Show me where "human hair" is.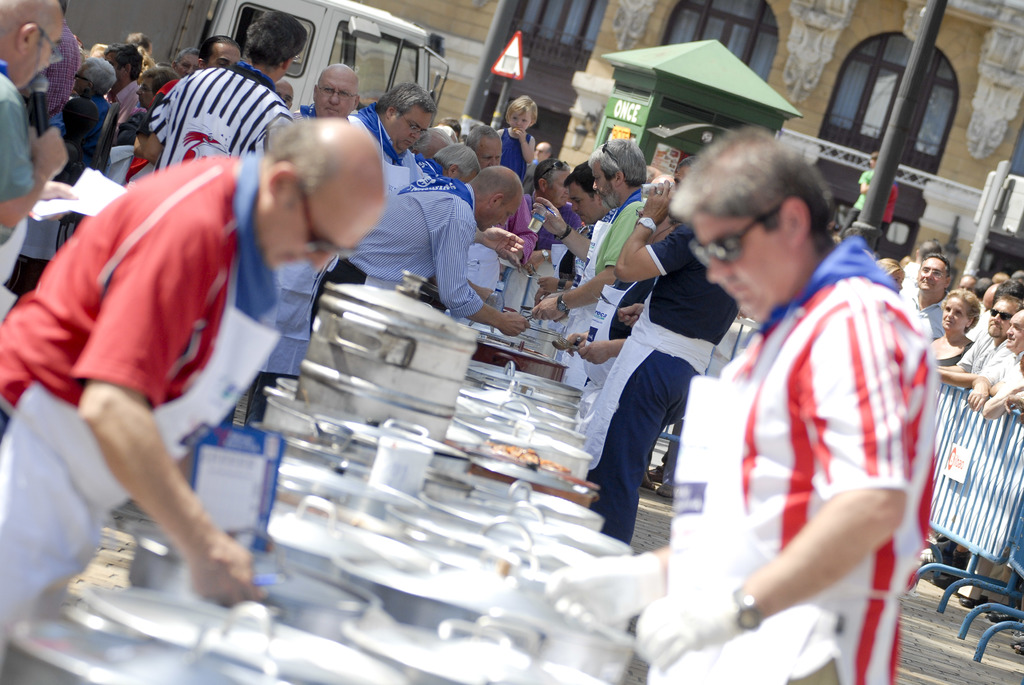
"human hair" is at region(175, 48, 199, 64).
